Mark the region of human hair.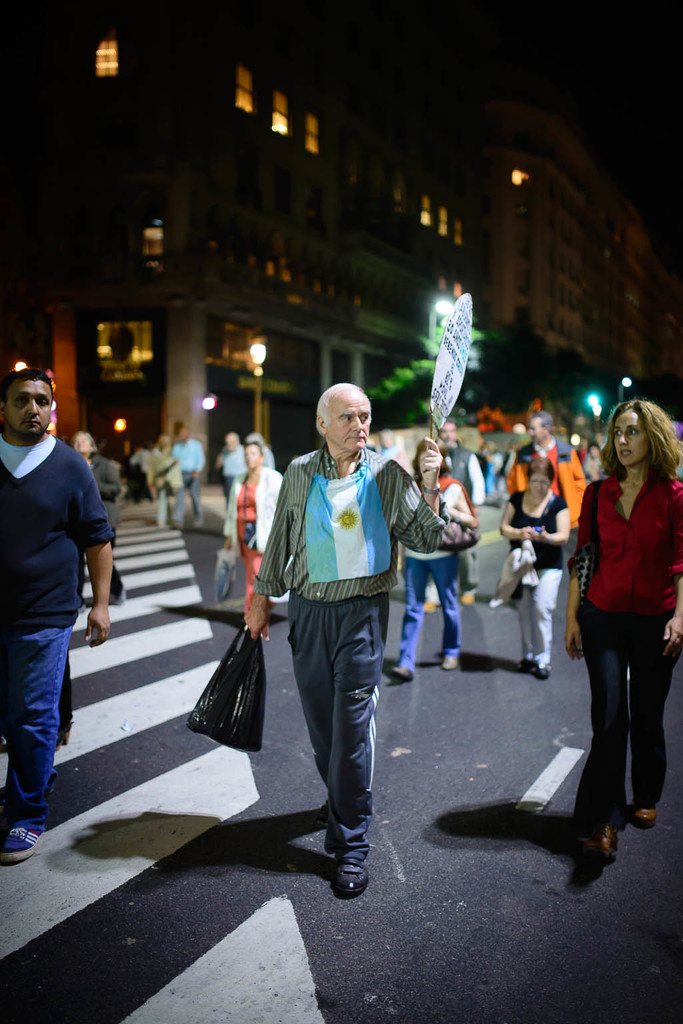
Region: locate(602, 394, 673, 497).
